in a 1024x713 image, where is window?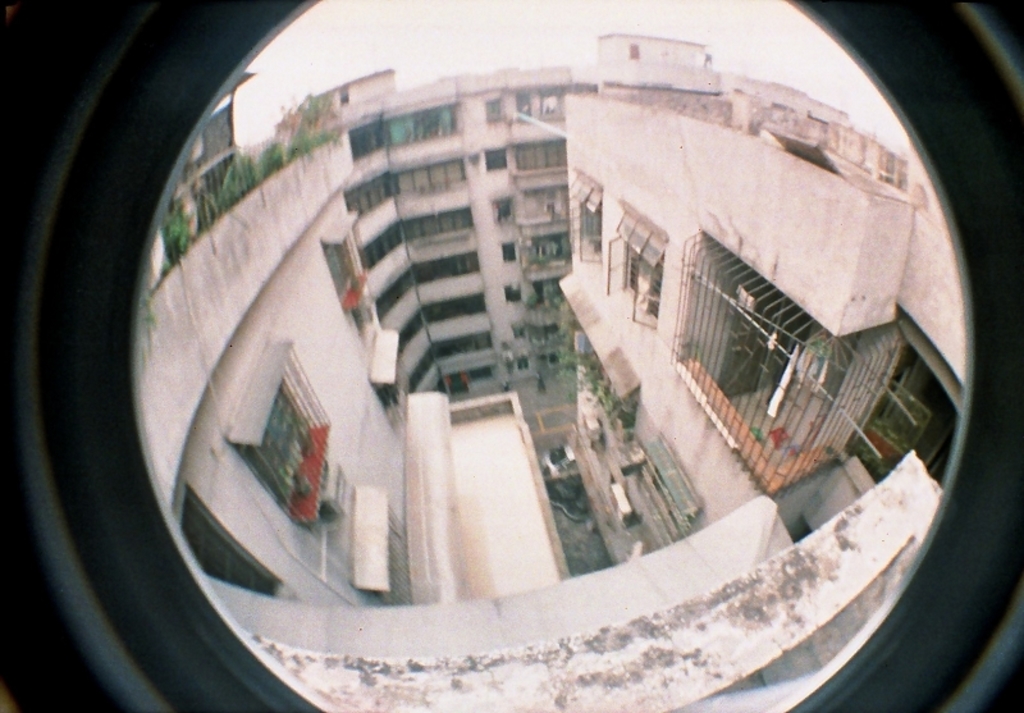
333, 84, 355, 110.
